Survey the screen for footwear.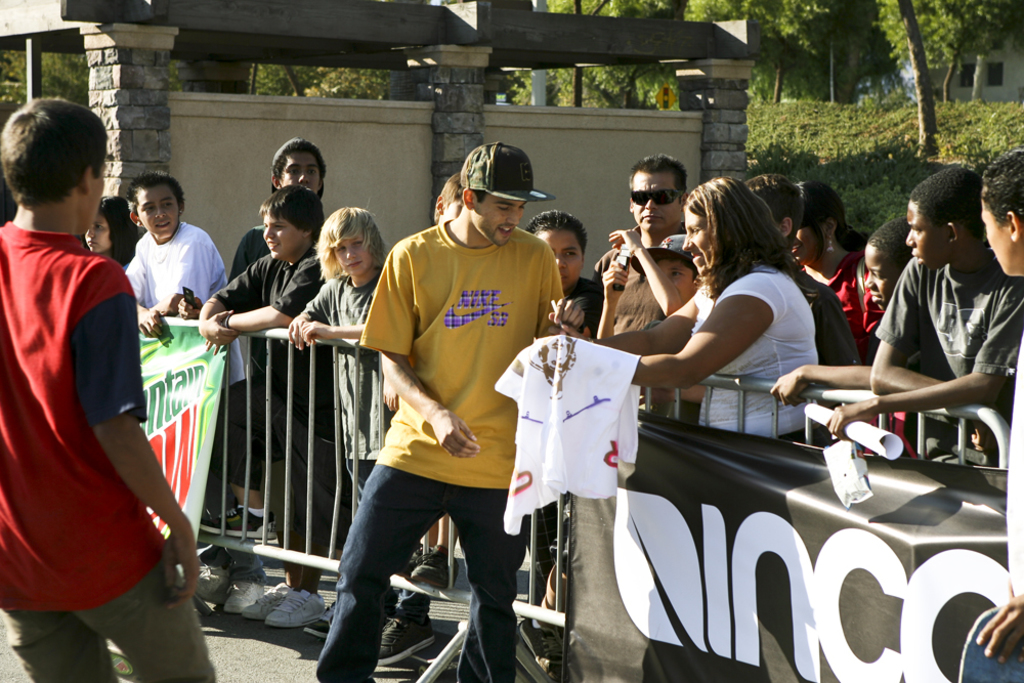
Survey found: box(228, 508, 283, 542).
